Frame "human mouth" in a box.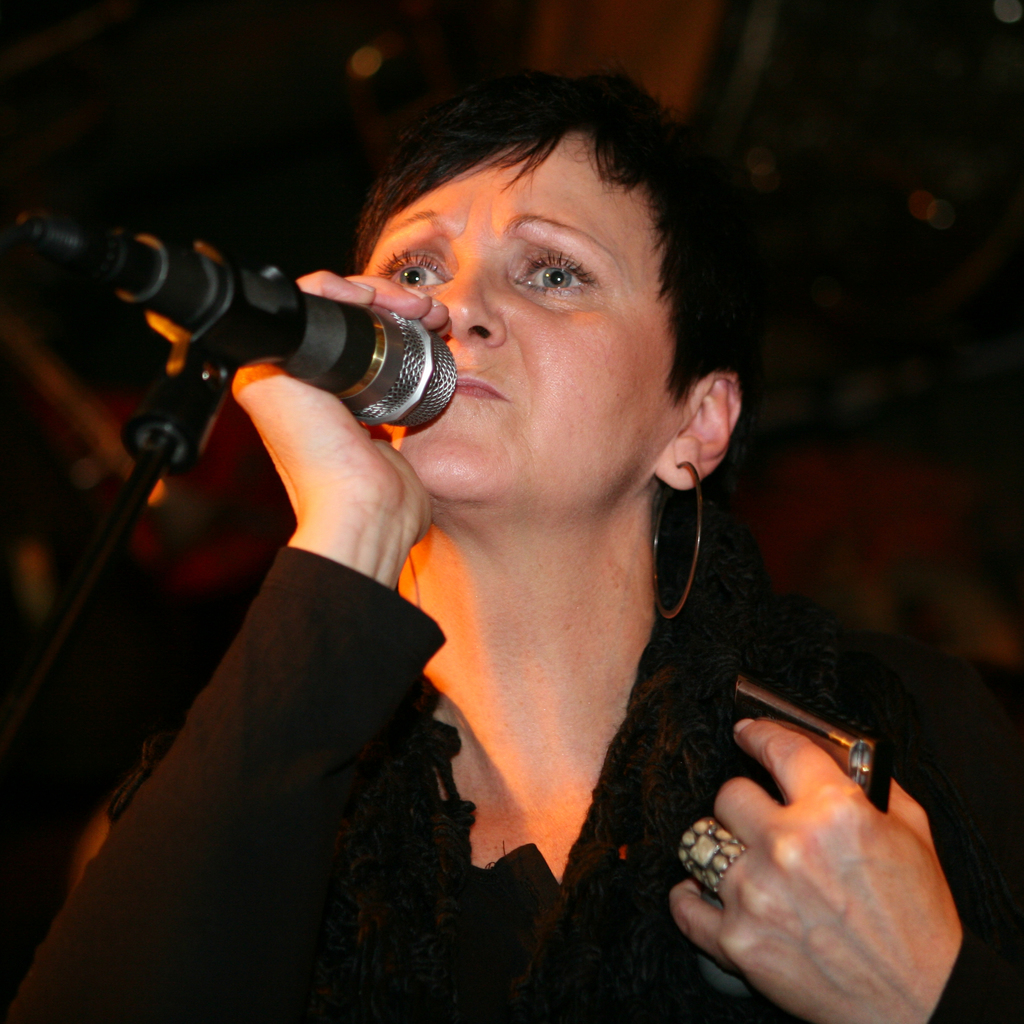
452,371,515,403.
